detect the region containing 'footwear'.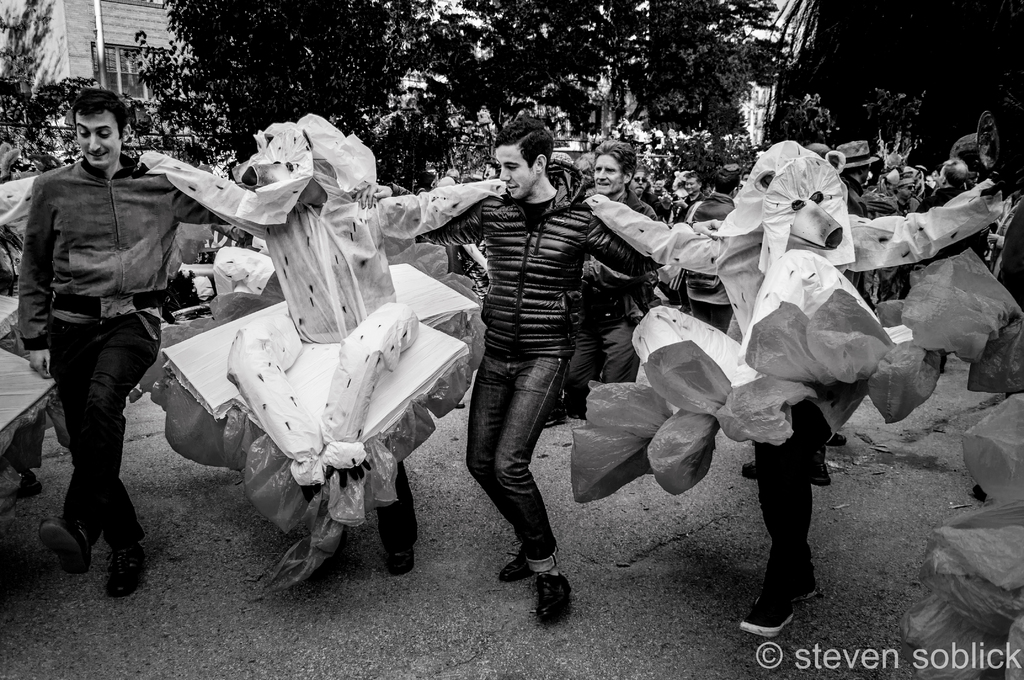
left=541, top=403, right=570, bottom=429.
